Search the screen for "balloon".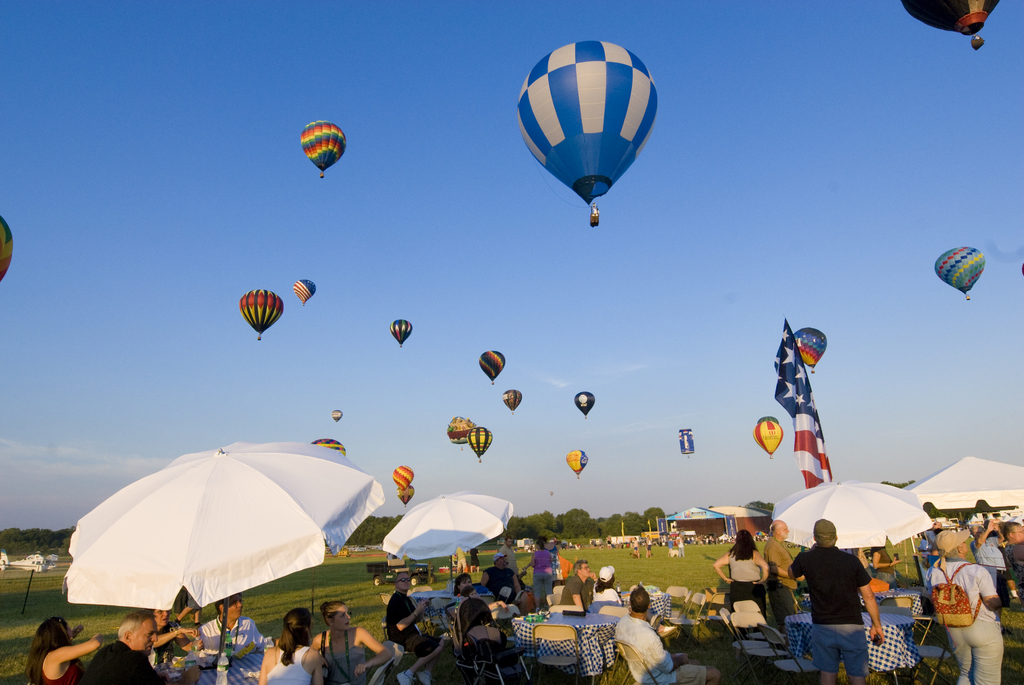
Found at detection(389, 462, 414, 489).
